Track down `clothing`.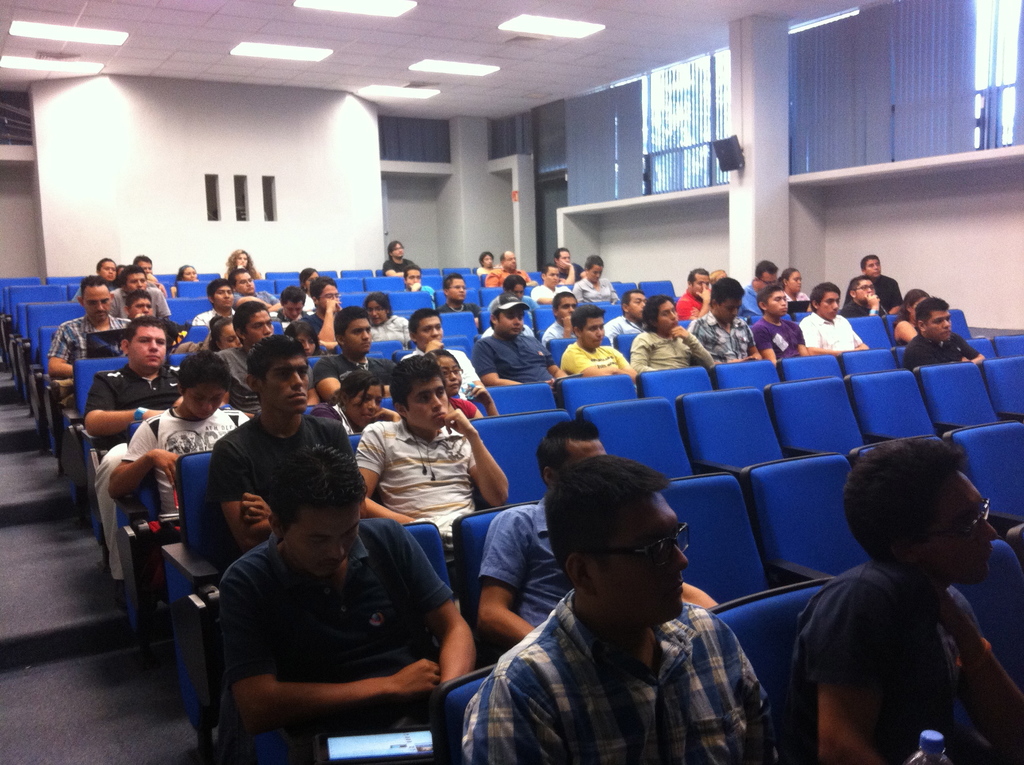
Tracked to box(877, 274, 900, 305).
